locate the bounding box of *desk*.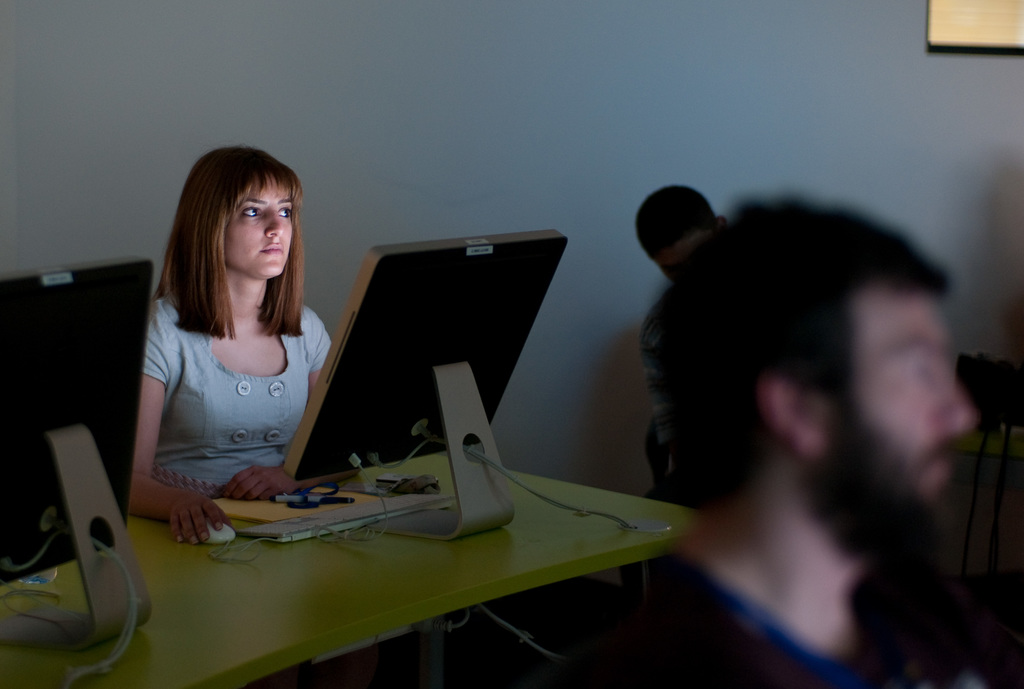
Bounding box: (0,454,710,688).
